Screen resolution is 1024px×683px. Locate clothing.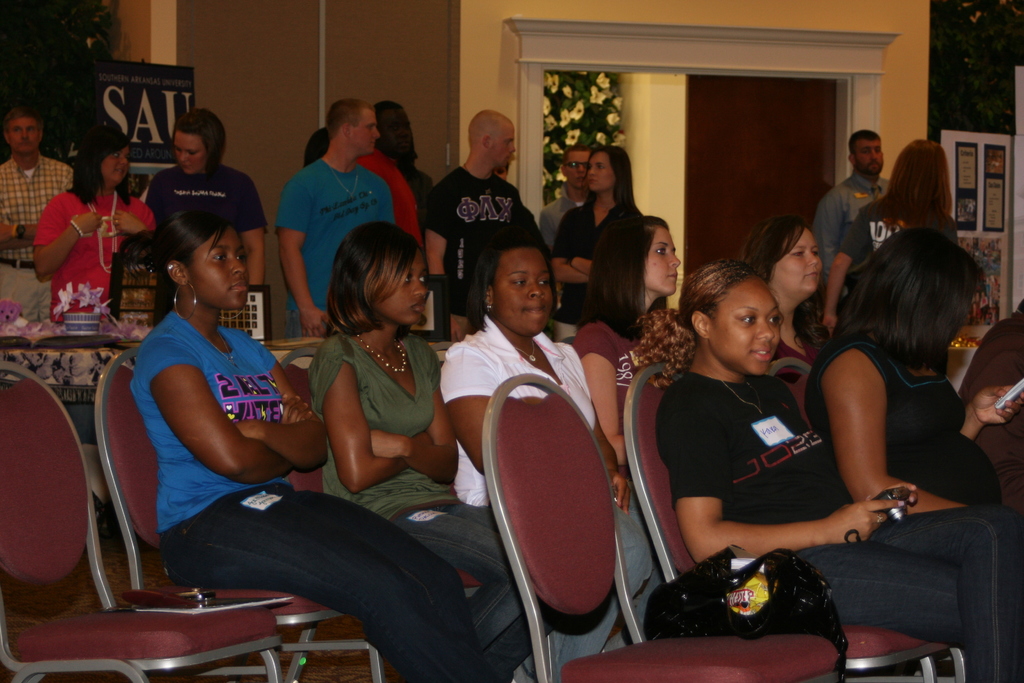
<region>0, 156, 82, 319</region>.
